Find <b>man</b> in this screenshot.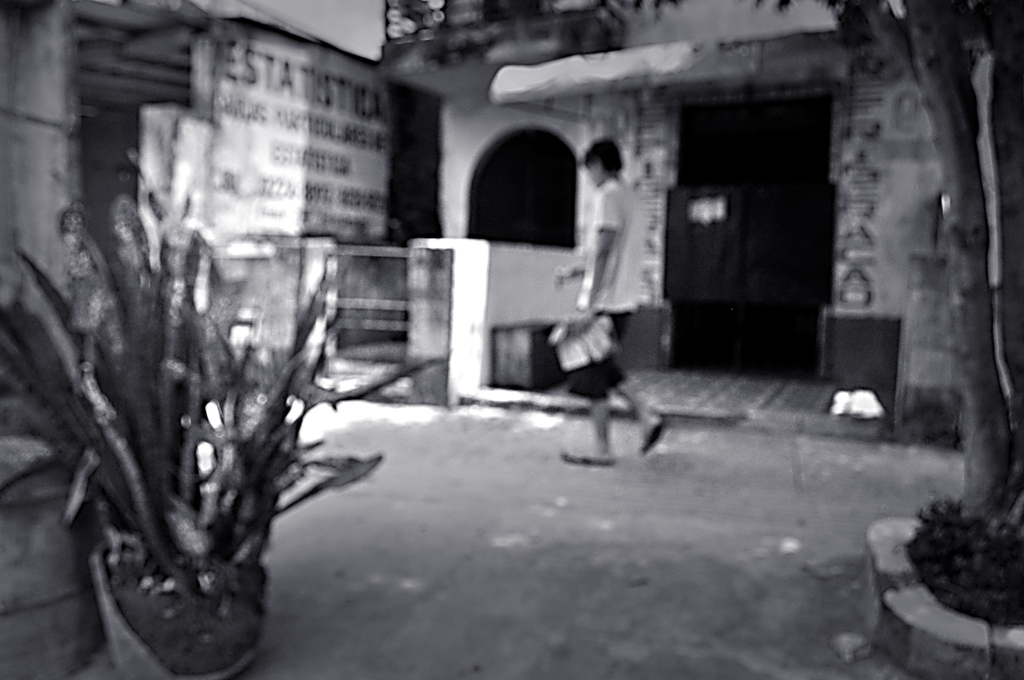
The bounding box for <b>man</b> is l=552, t=133, r=673, b=466.
